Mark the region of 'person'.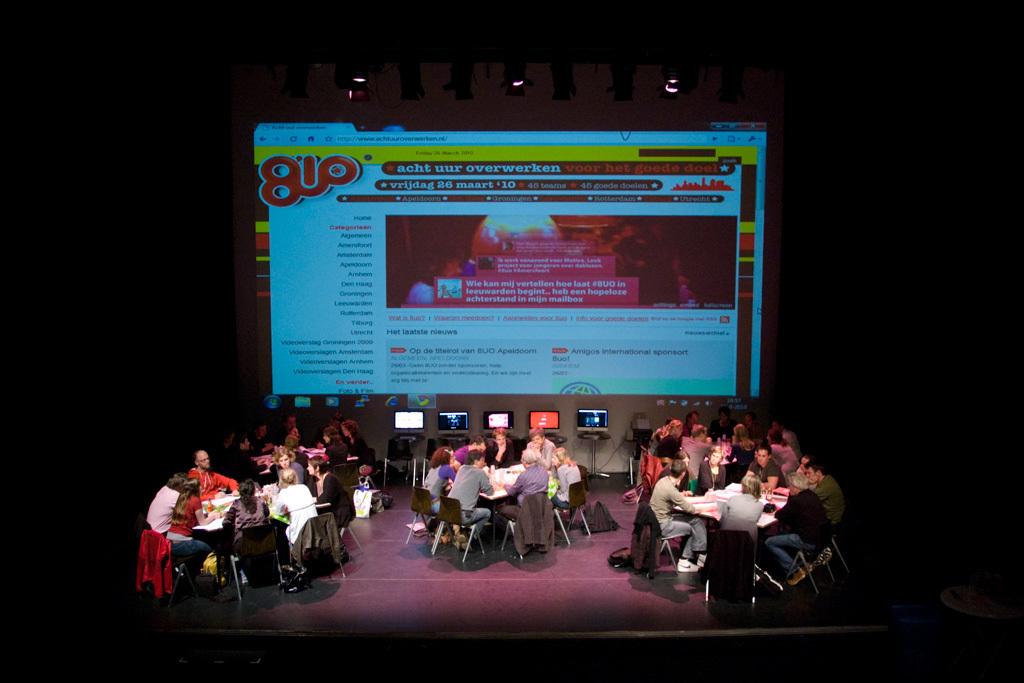
Region: 774,430,803,475.
